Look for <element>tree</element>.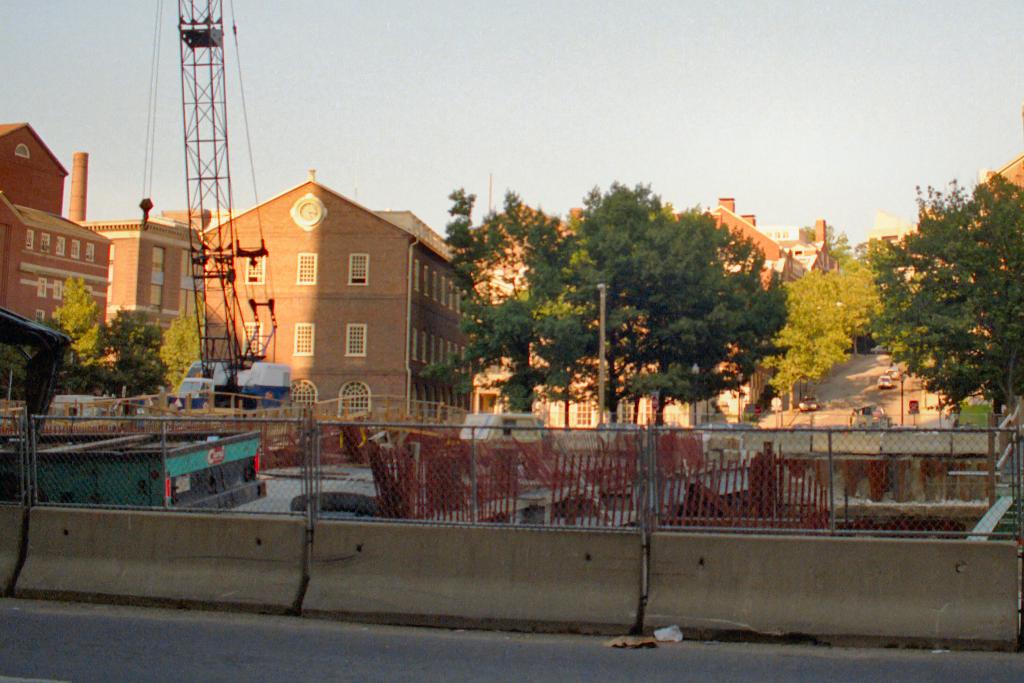
Found: Rect(863, 161, 1005, 435).
